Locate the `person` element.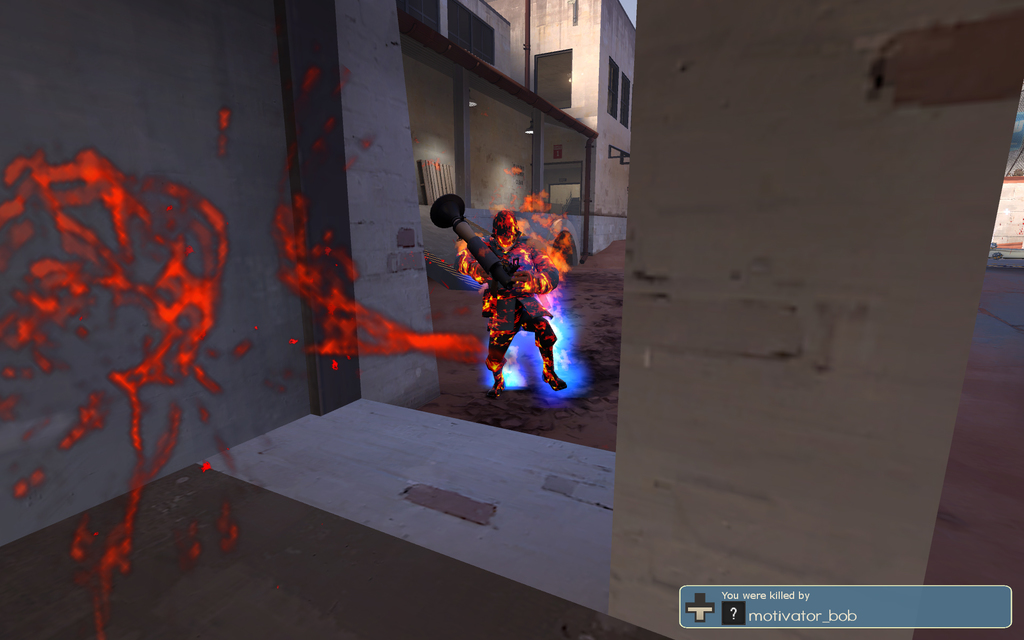
Element bbox: box(454, 209, 570, 397).
